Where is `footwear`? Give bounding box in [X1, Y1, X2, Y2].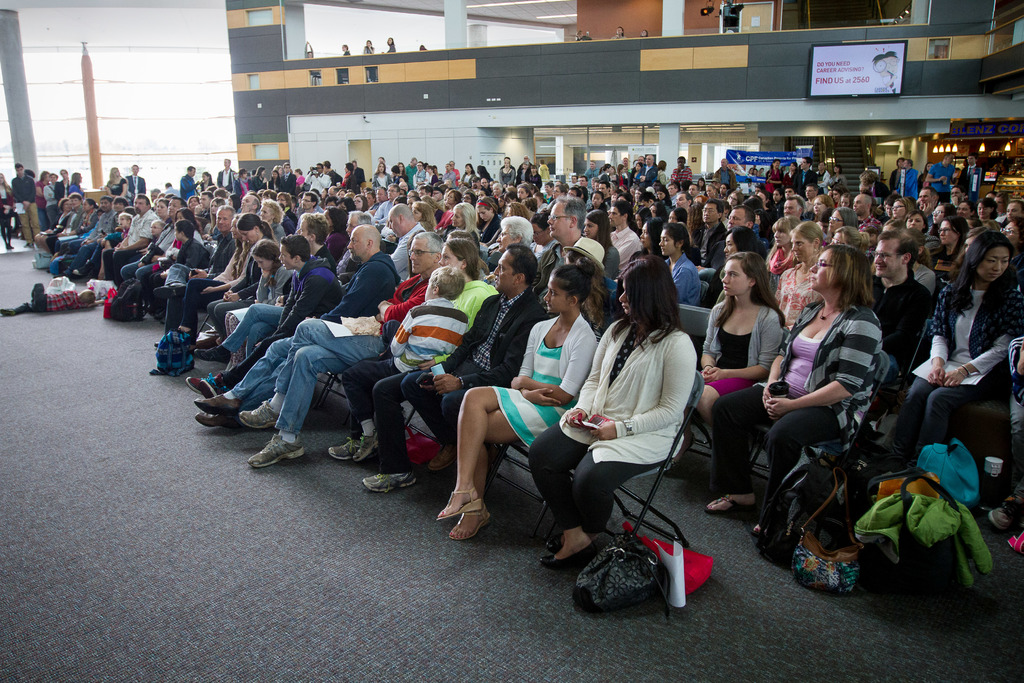
[248, 433, 307, 466].
